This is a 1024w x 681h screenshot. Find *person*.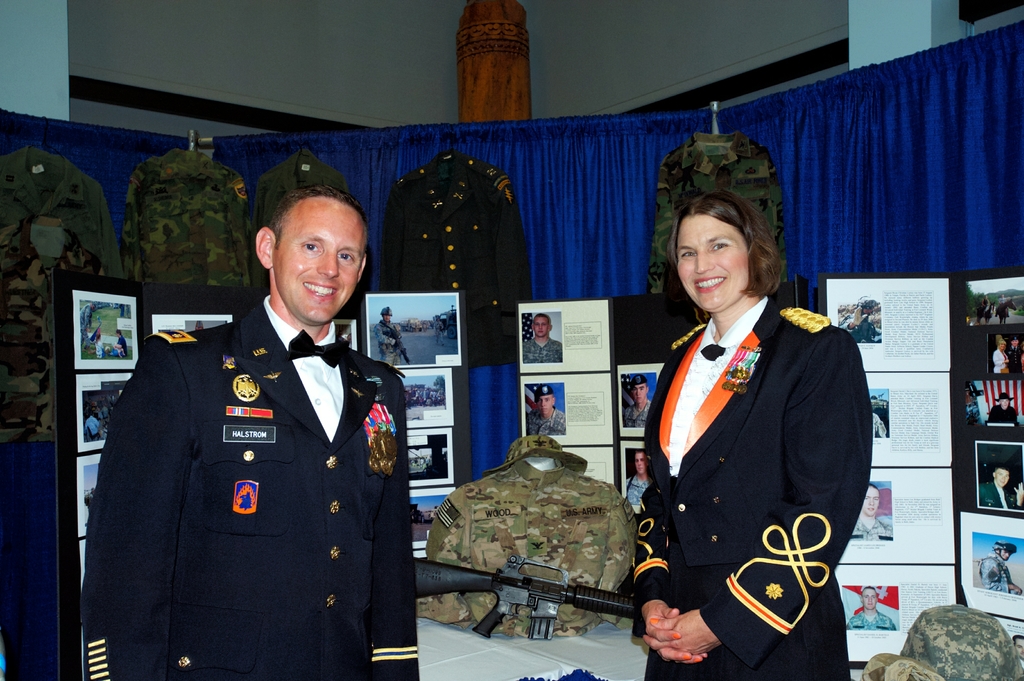
Bounding box: select_region(525, 378, 565, 438).
